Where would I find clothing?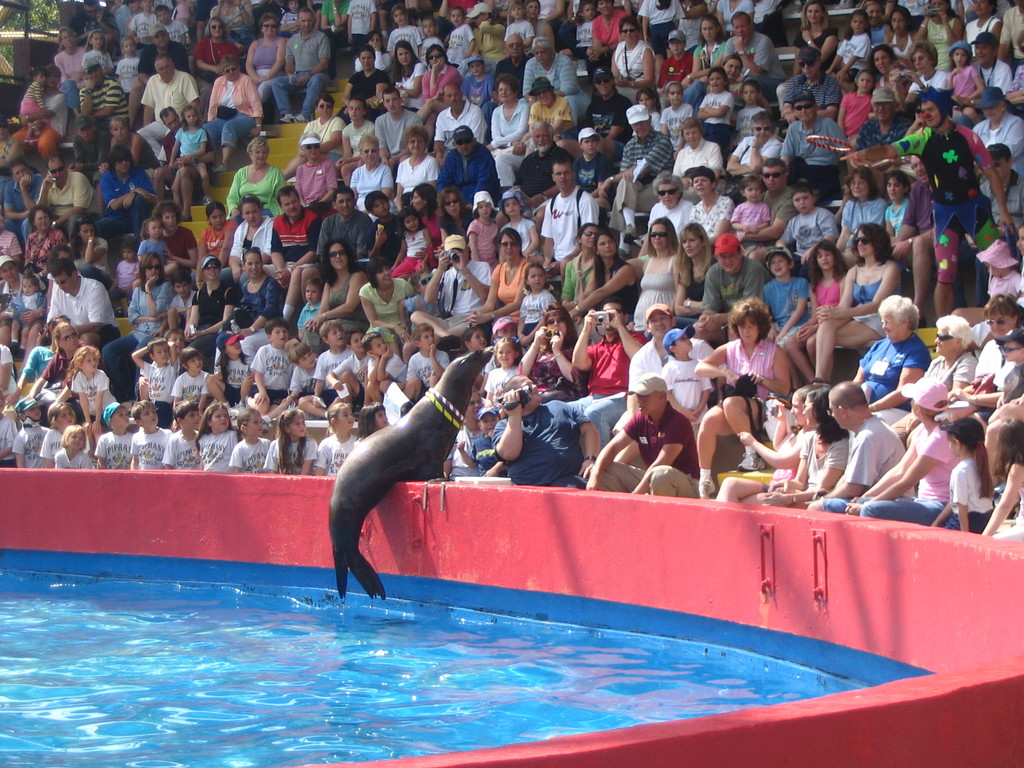
At box(0, 341, 18, 402).
